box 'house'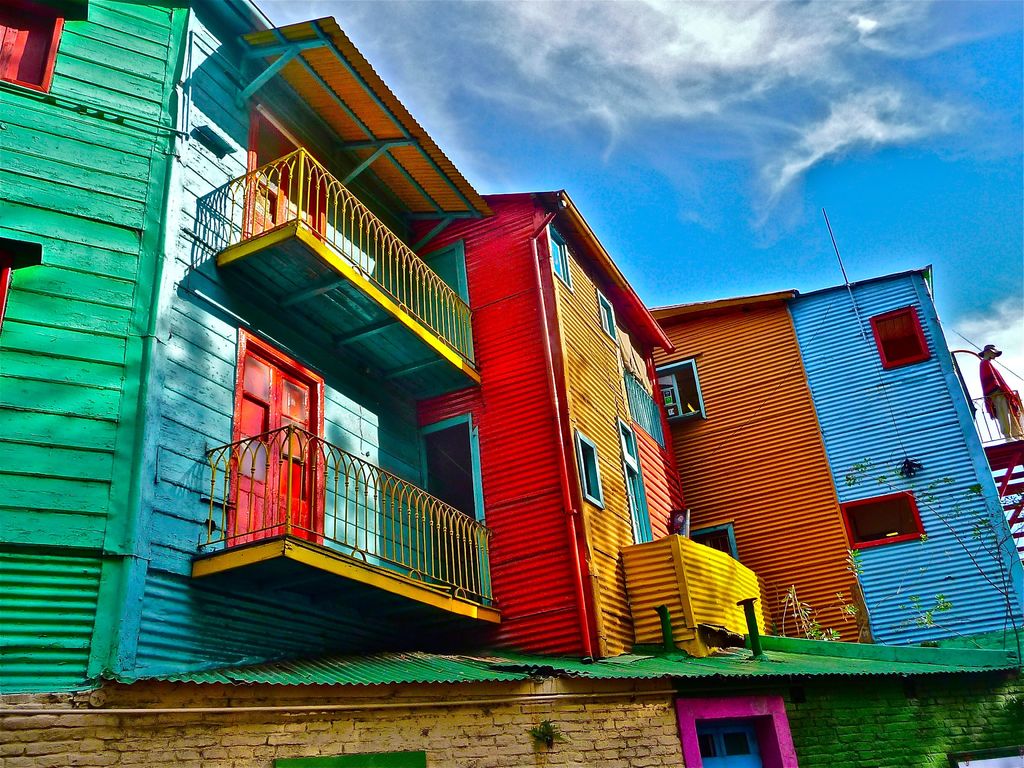
box=[0, 0, 1023, 766]
